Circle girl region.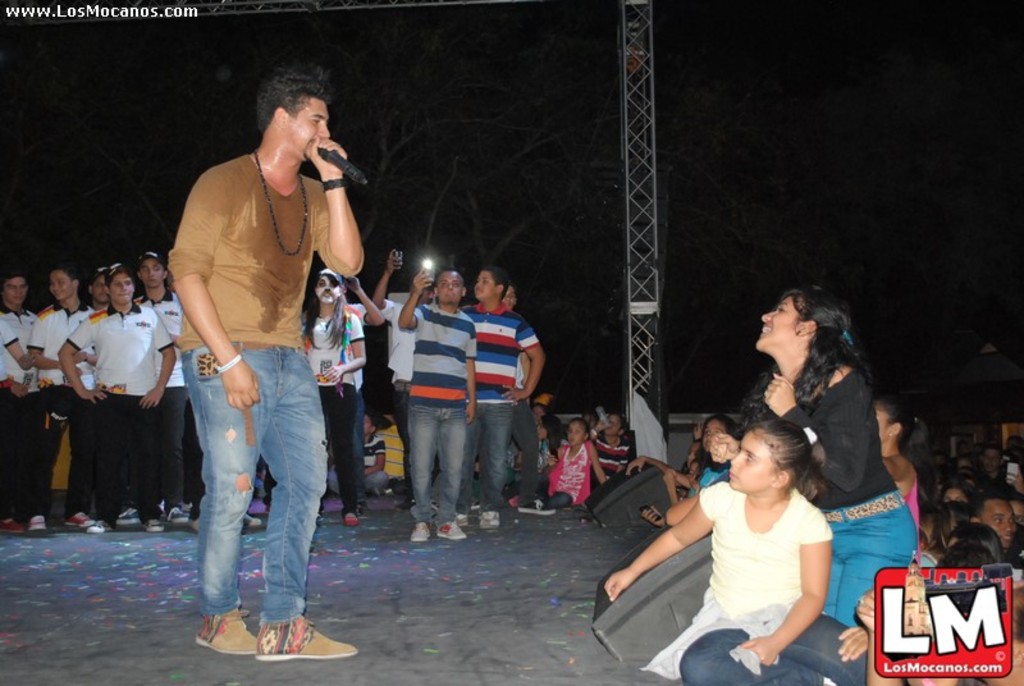
Region: x1=602, y1=413, x2=908, y2=685.
